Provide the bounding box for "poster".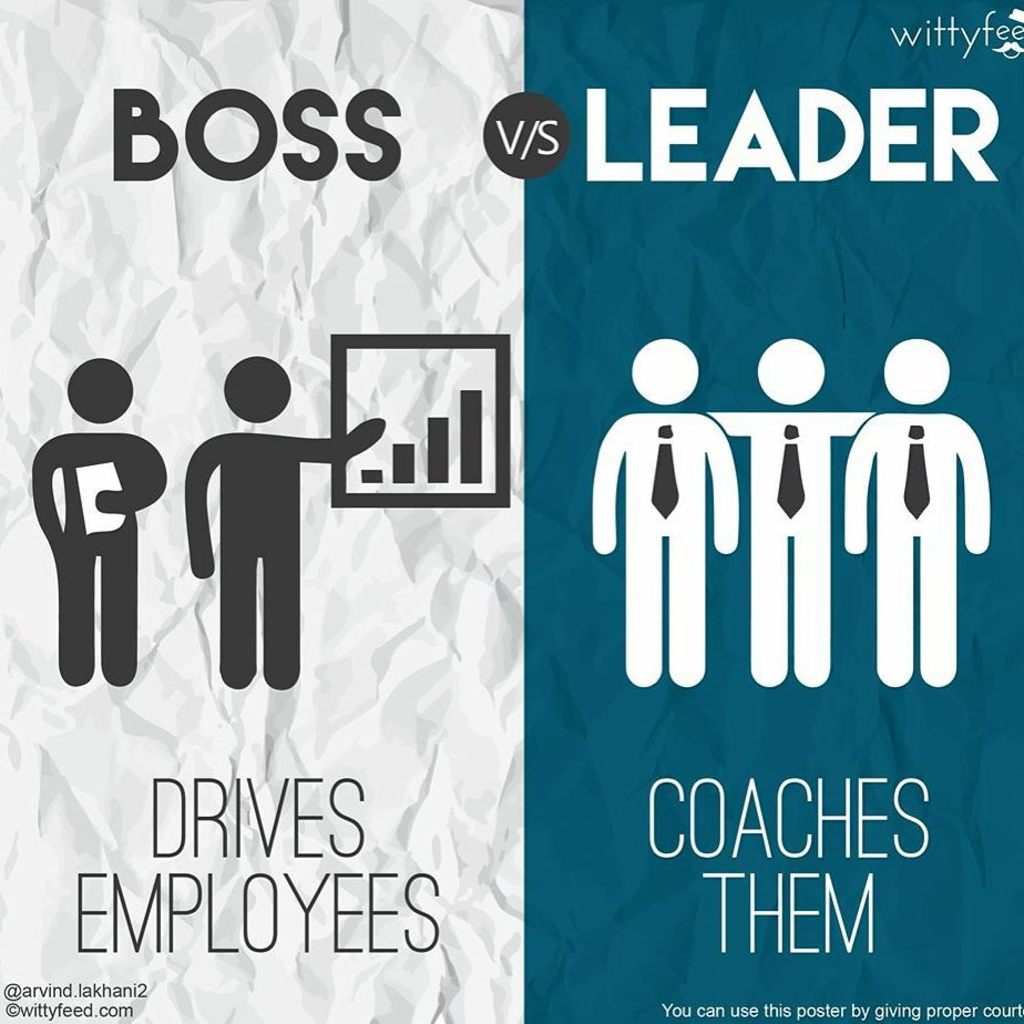
bbox=[0, 0, 1023, 1023].
